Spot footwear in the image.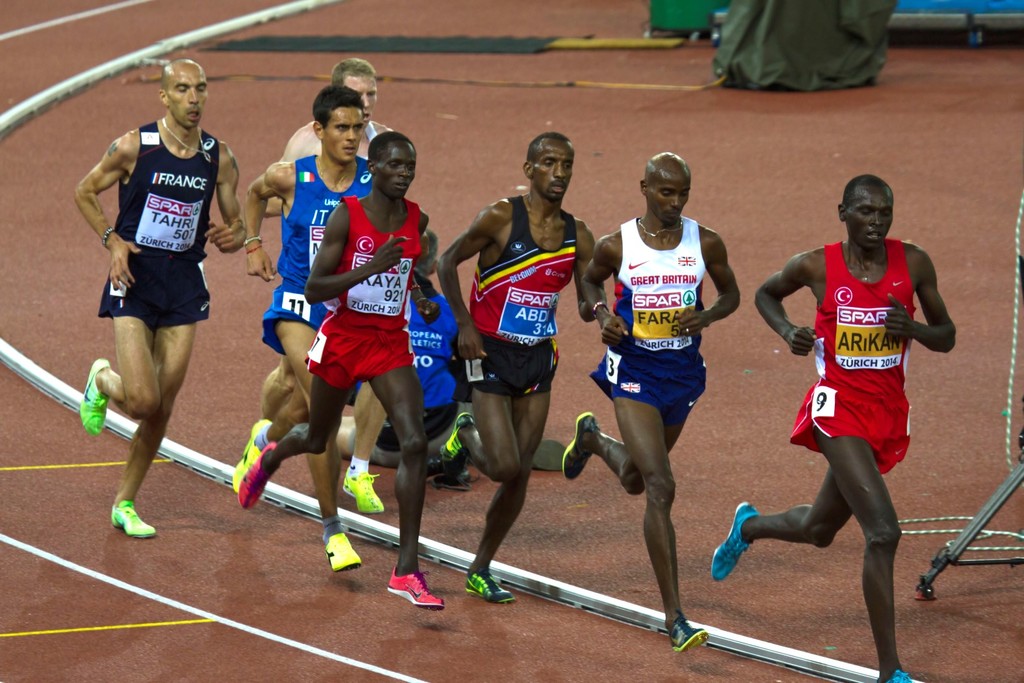
footwear found at Rect(462, 567, 511, 608).
